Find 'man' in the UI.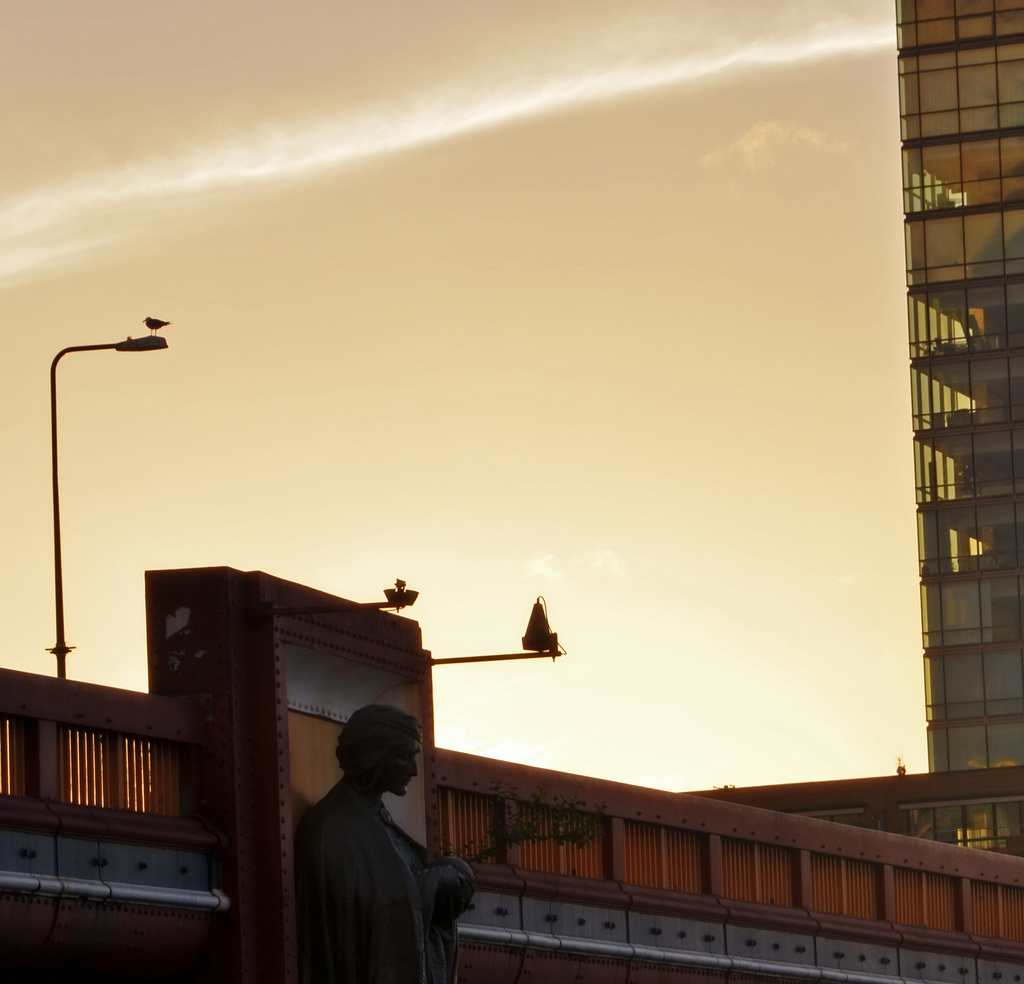
UI element at l=287, t=706, r=481, b=983.
